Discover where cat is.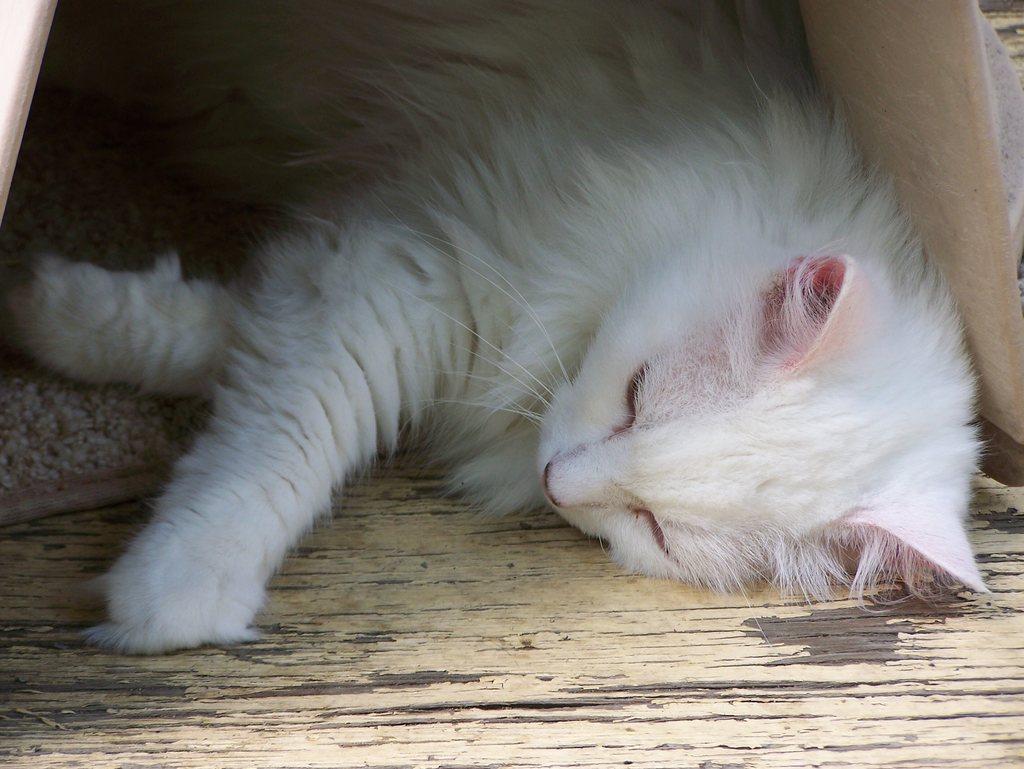
Discovered at box(0, 3, 996, 656).
